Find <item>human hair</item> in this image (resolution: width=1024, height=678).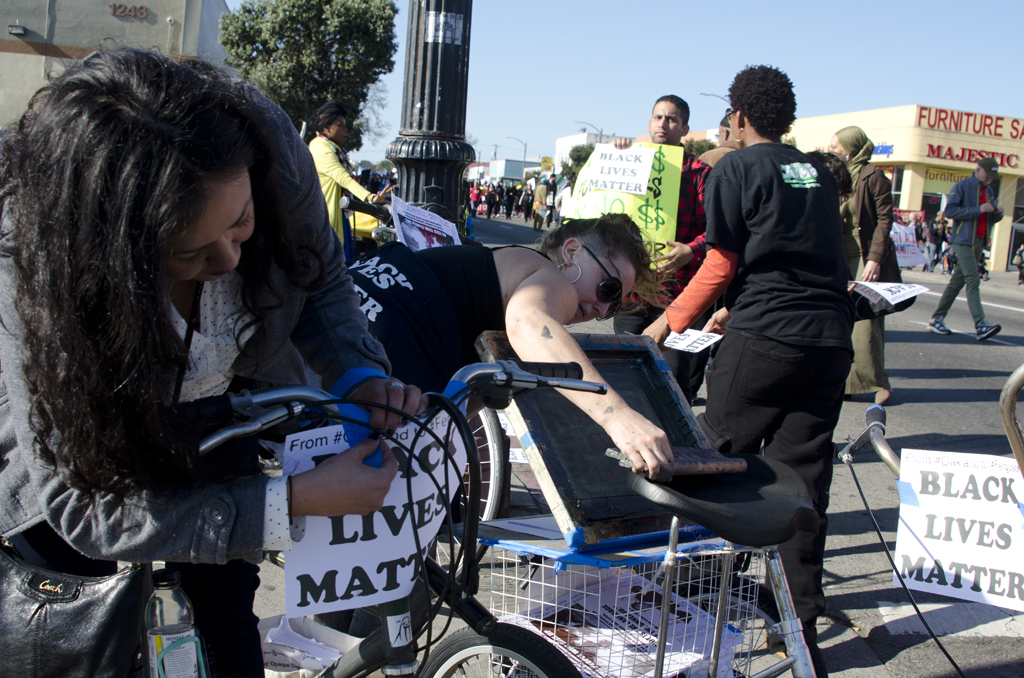
{"x1": 657, "y1": 92, "x2": 690, "y2": 125}.
